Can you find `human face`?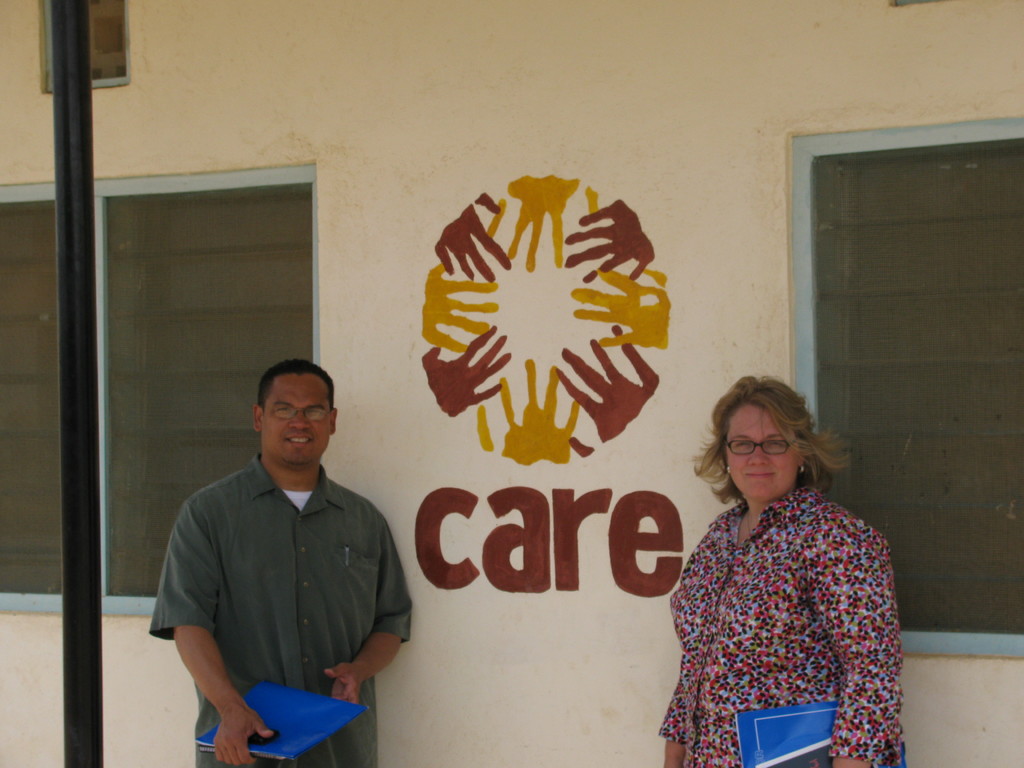
Yes, bounding box: (x1=258, y1=373, x2=328, y2=483).
